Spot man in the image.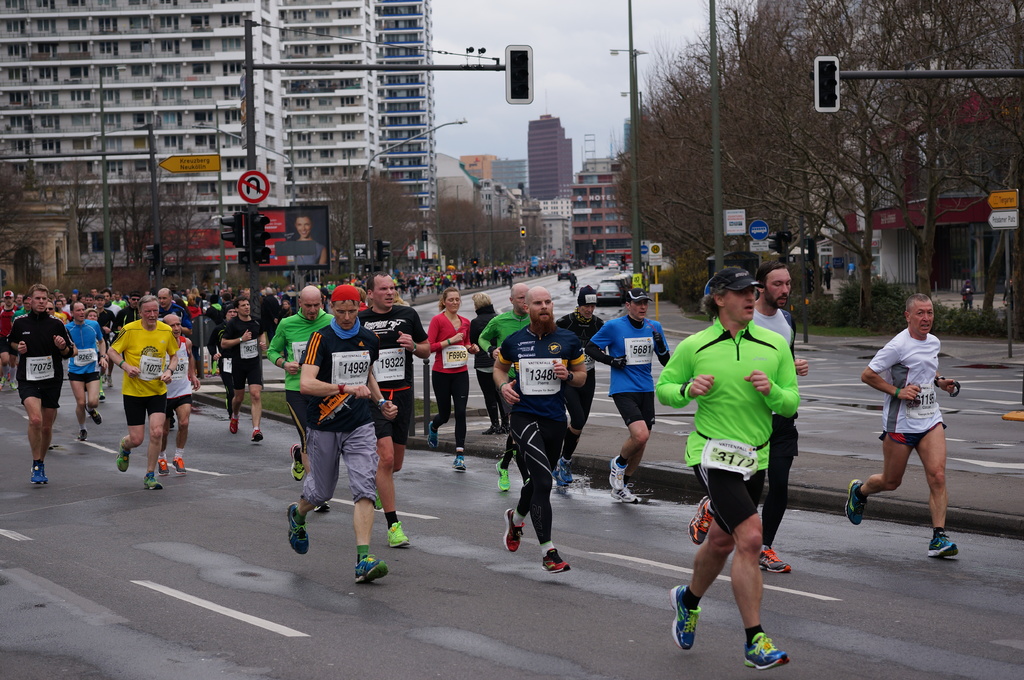
man found at [681, 261, 813, 580].
